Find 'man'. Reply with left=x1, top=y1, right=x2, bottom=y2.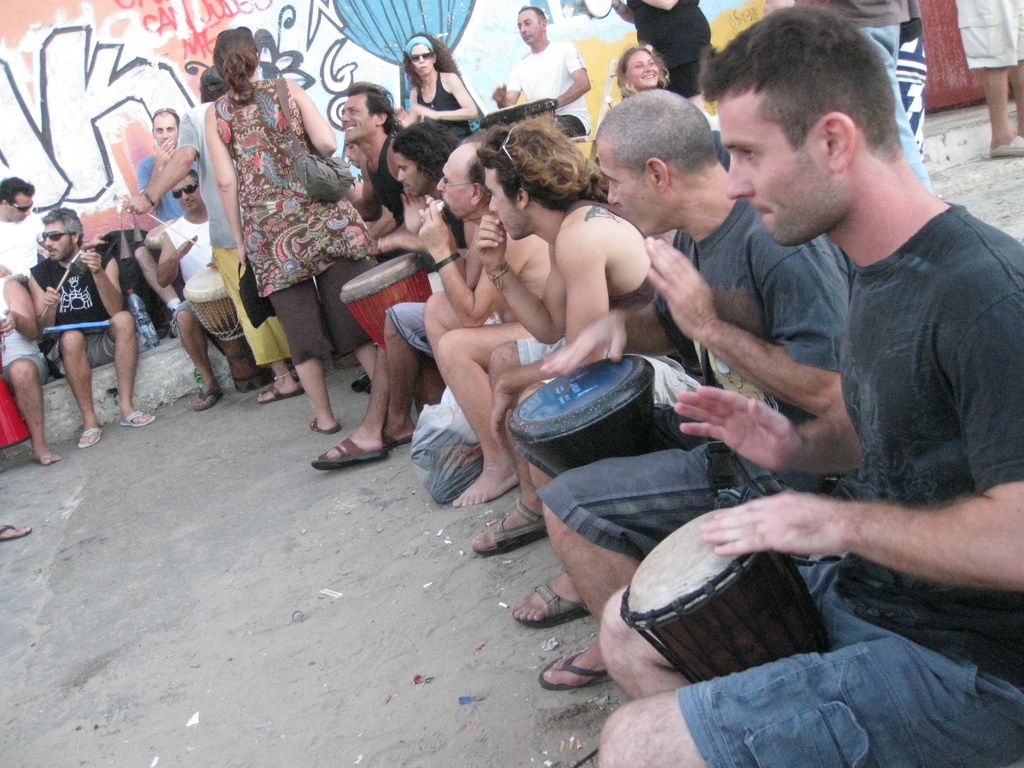
left=822, top=0, right=938, bottom=200.
